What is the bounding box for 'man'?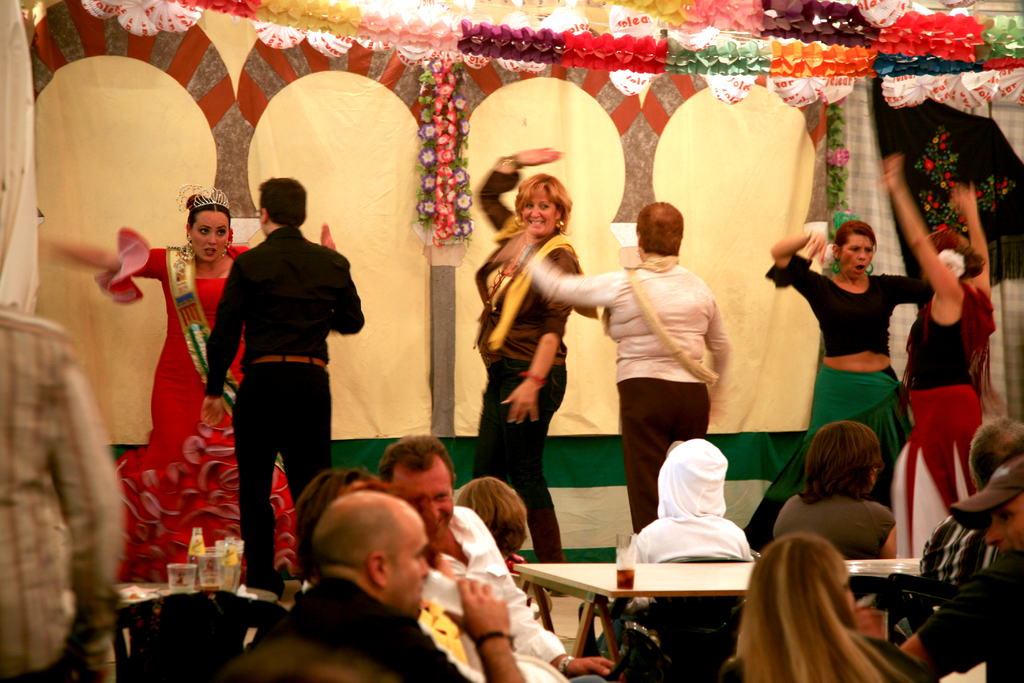
pyautogui.locateOnScreen(378, 431, 616, 682).
